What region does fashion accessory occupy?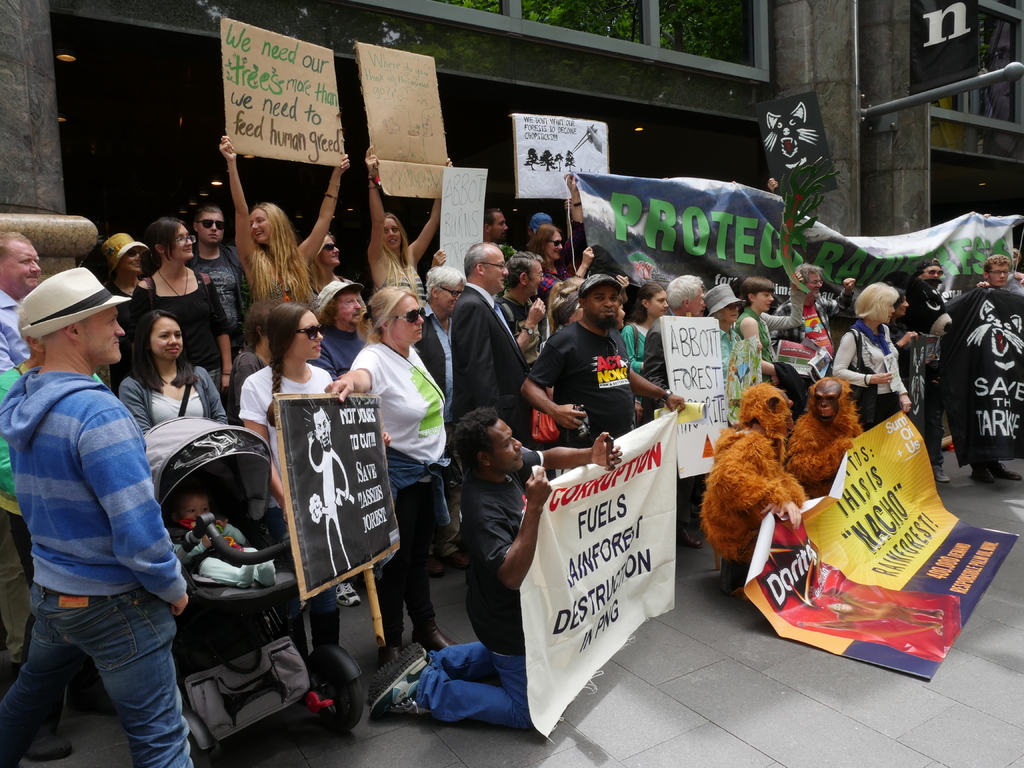
x1=661, y1=388, x2=671, y2=404.
